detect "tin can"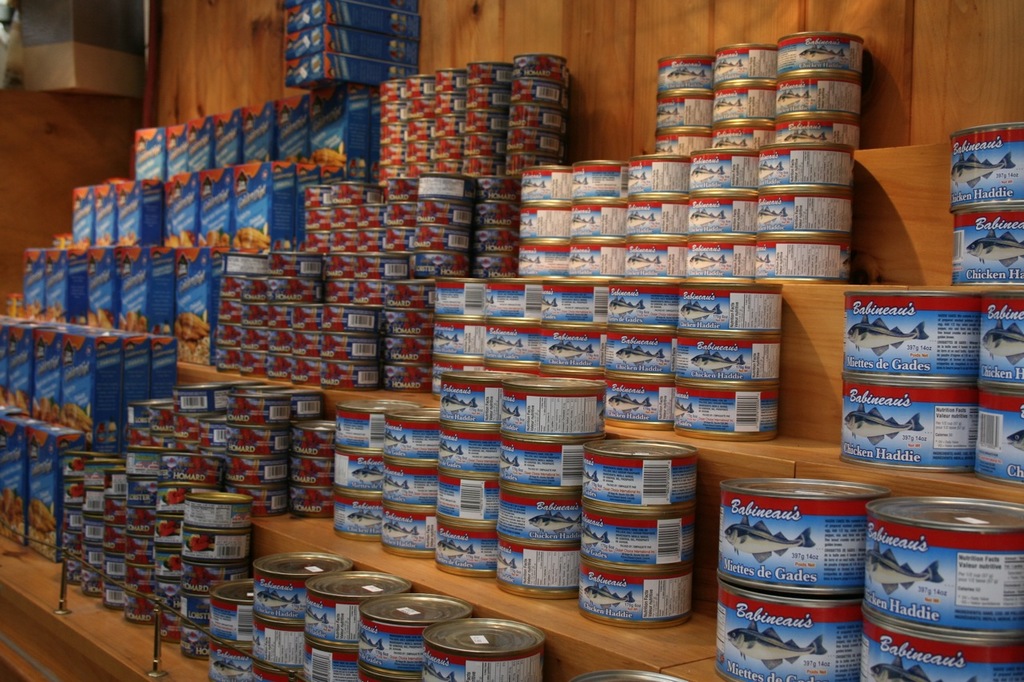
[left=239, top=487, right=287, bottom=516]
